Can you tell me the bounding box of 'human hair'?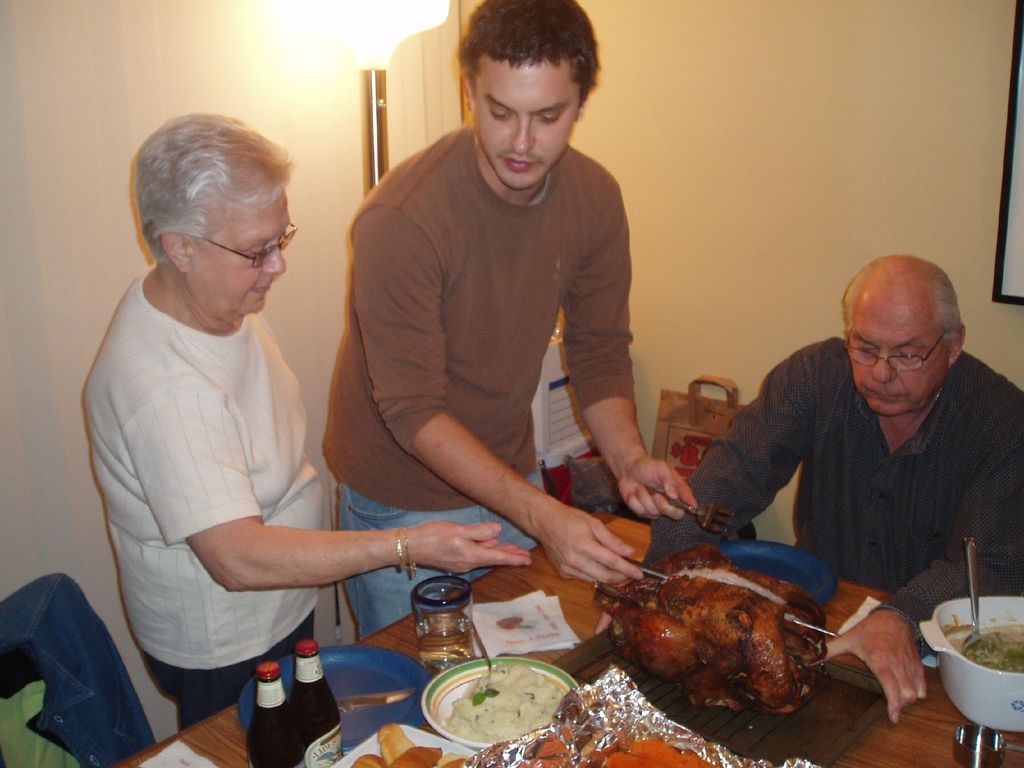
l=452, t=0, r=598, b=116.
